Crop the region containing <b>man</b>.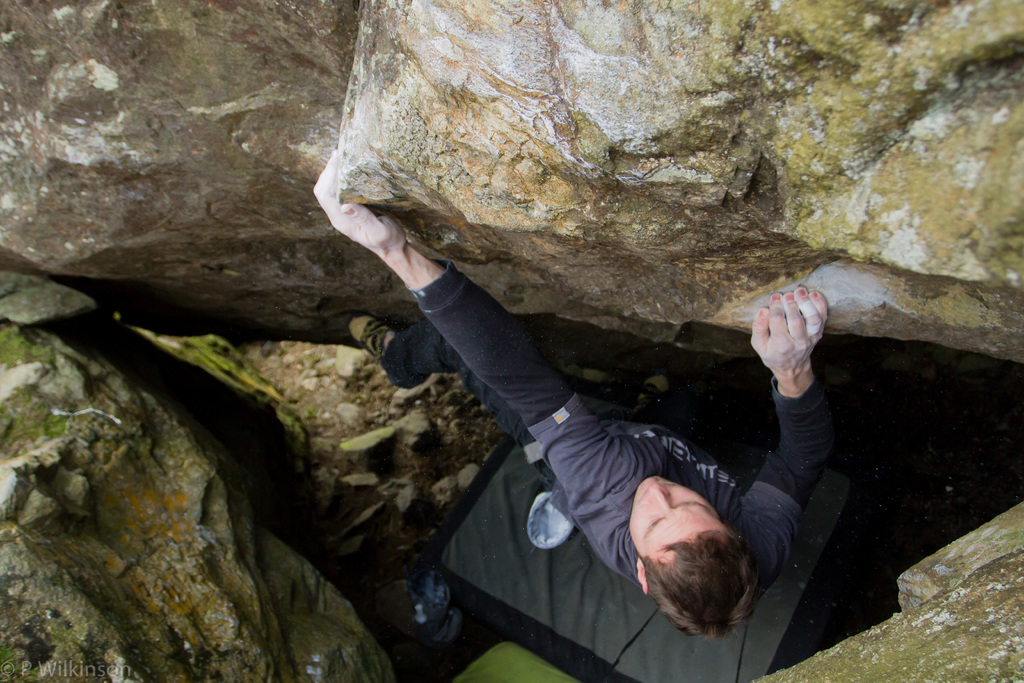
Crop region: box=[296, 188, 892, 656].
